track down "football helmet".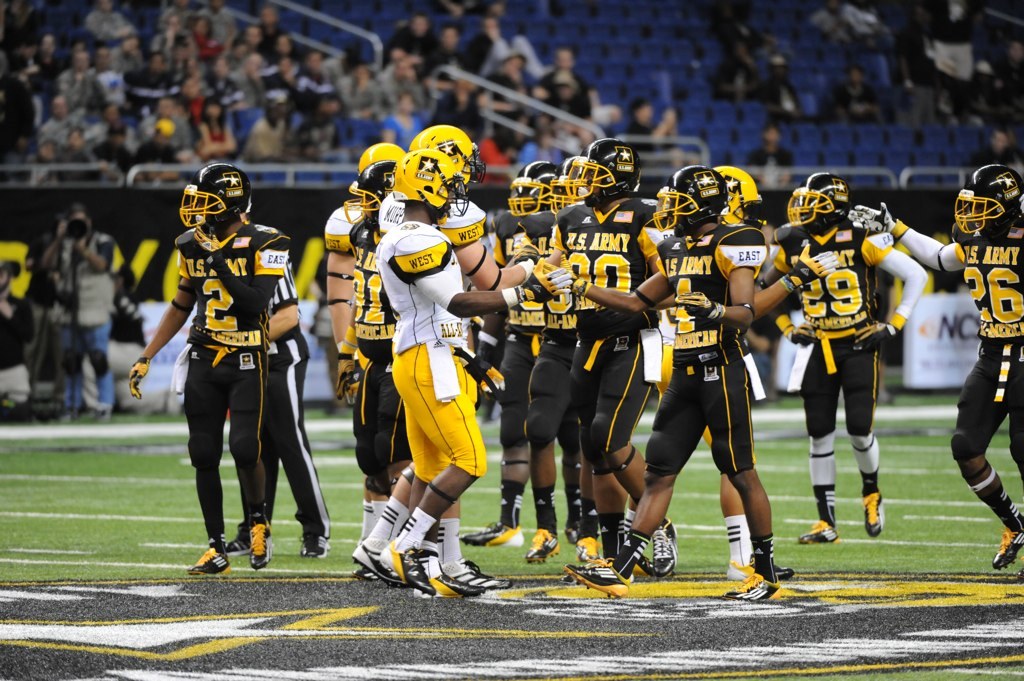
Tracked to (176,161,253,237).
